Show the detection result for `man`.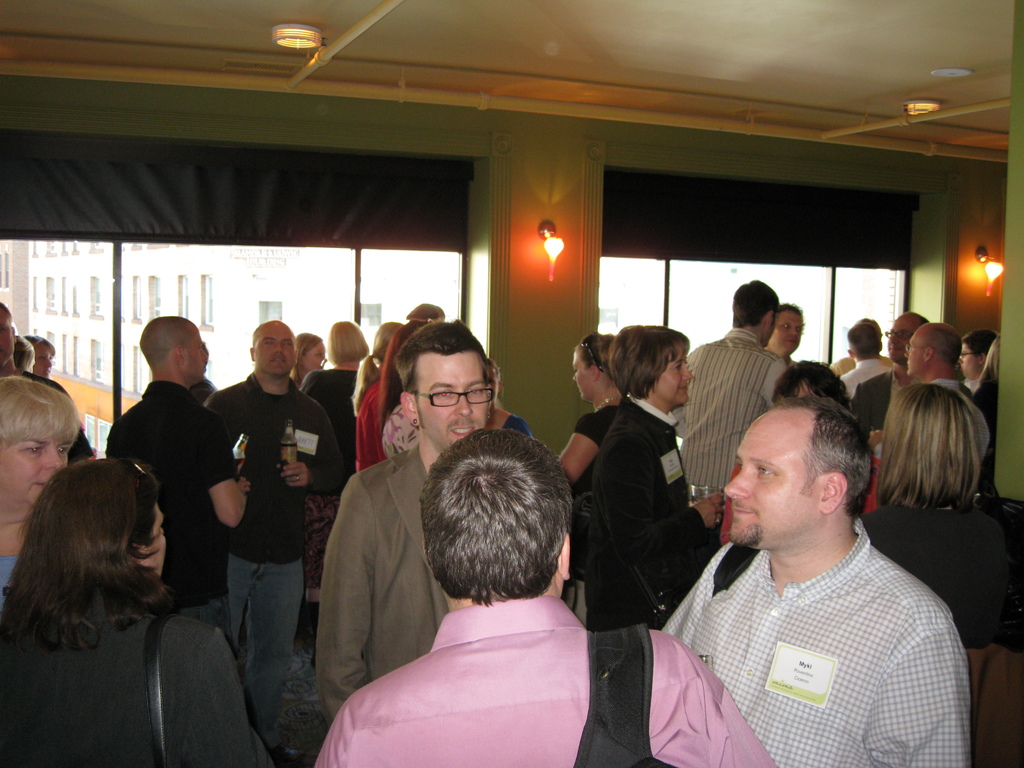
bbox=(837, 320, 891, 397).
